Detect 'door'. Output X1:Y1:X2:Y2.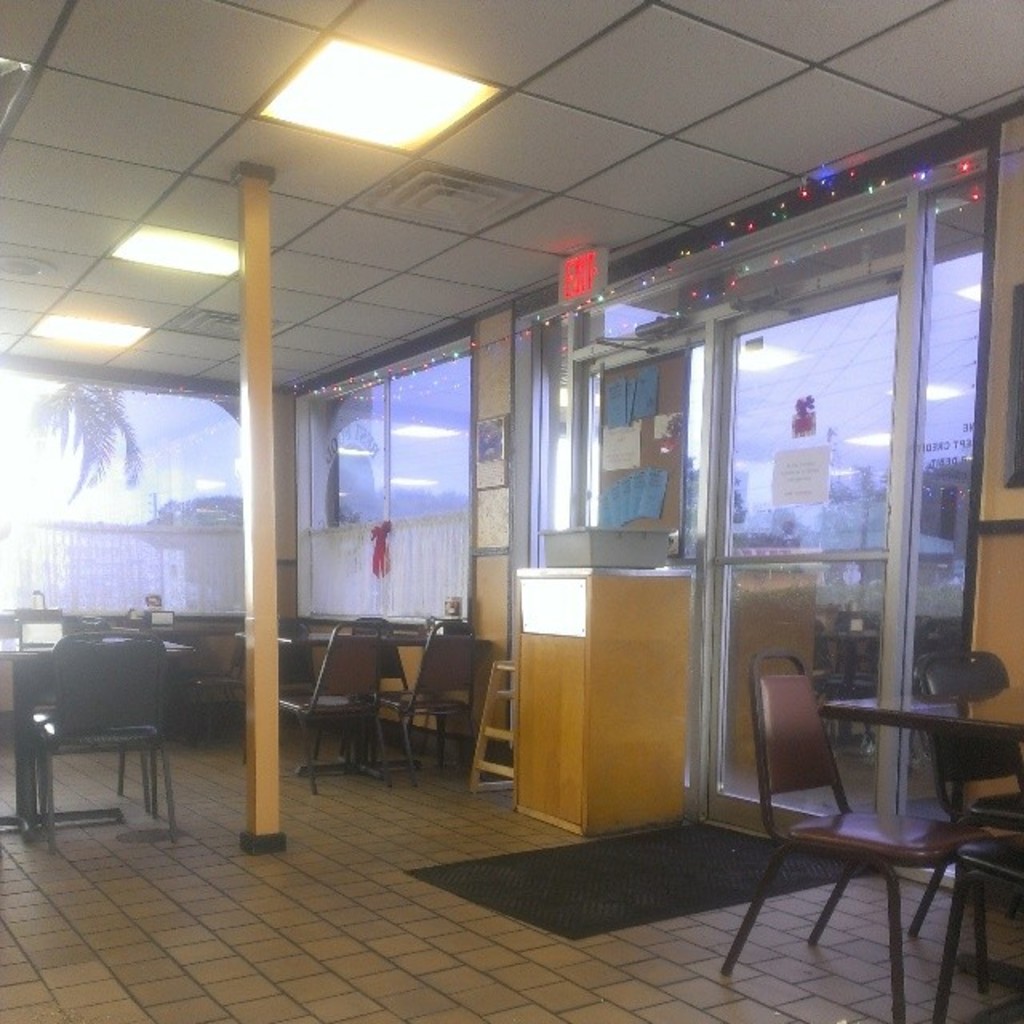
704:275:898:816.
